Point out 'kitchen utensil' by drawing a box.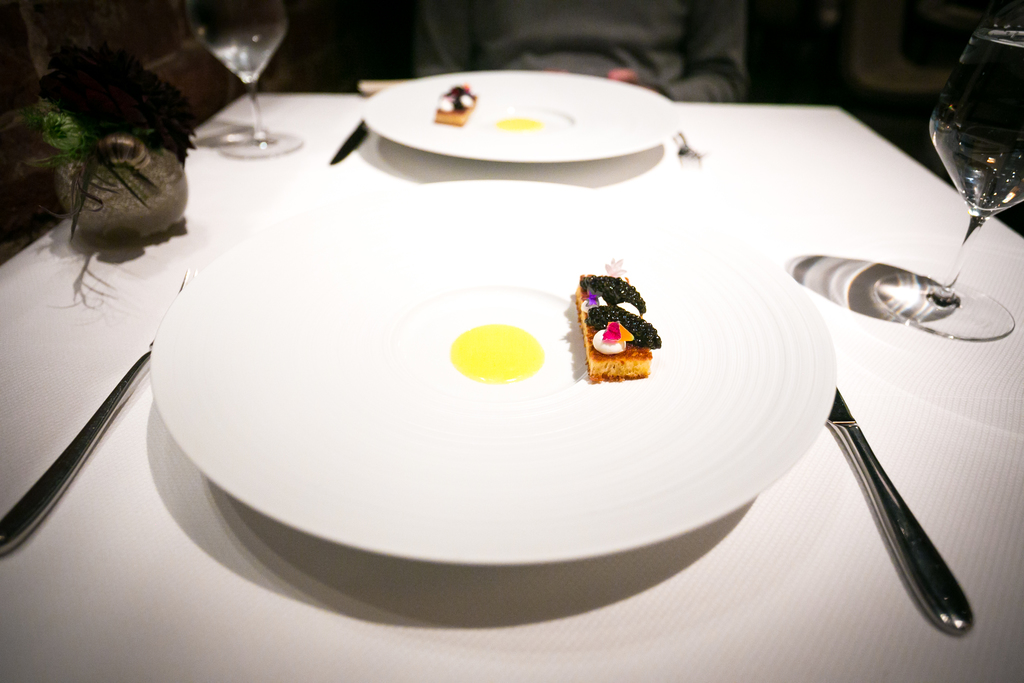
327 117 373 168.
